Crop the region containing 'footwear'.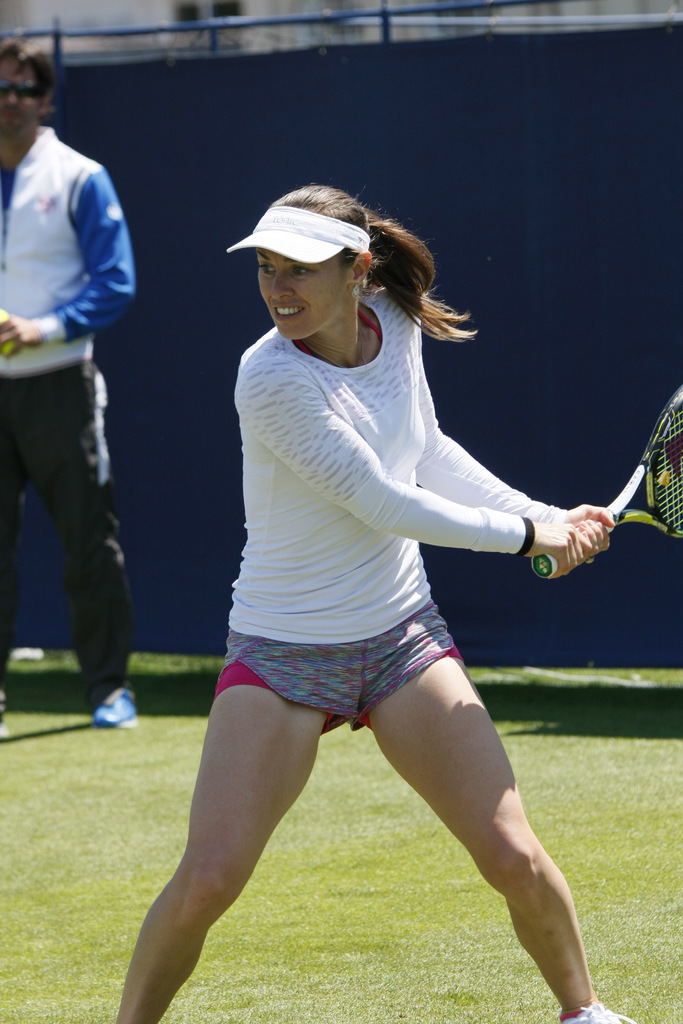
Crop region: bbox(90, 687, 139, 730).
